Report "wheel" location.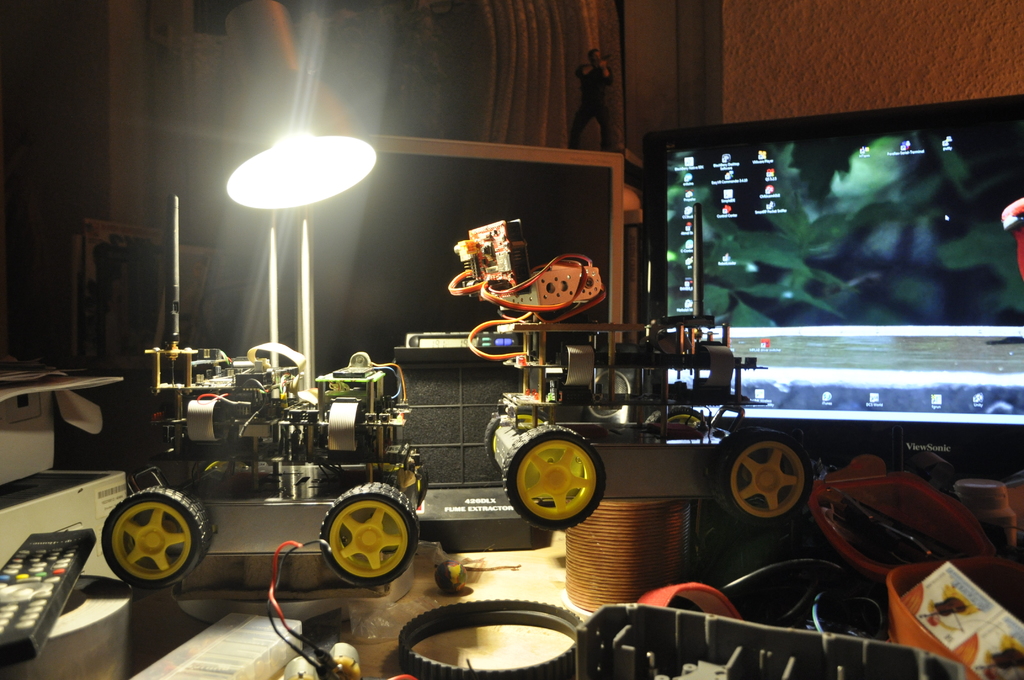
Report: 199,458,249,471.
